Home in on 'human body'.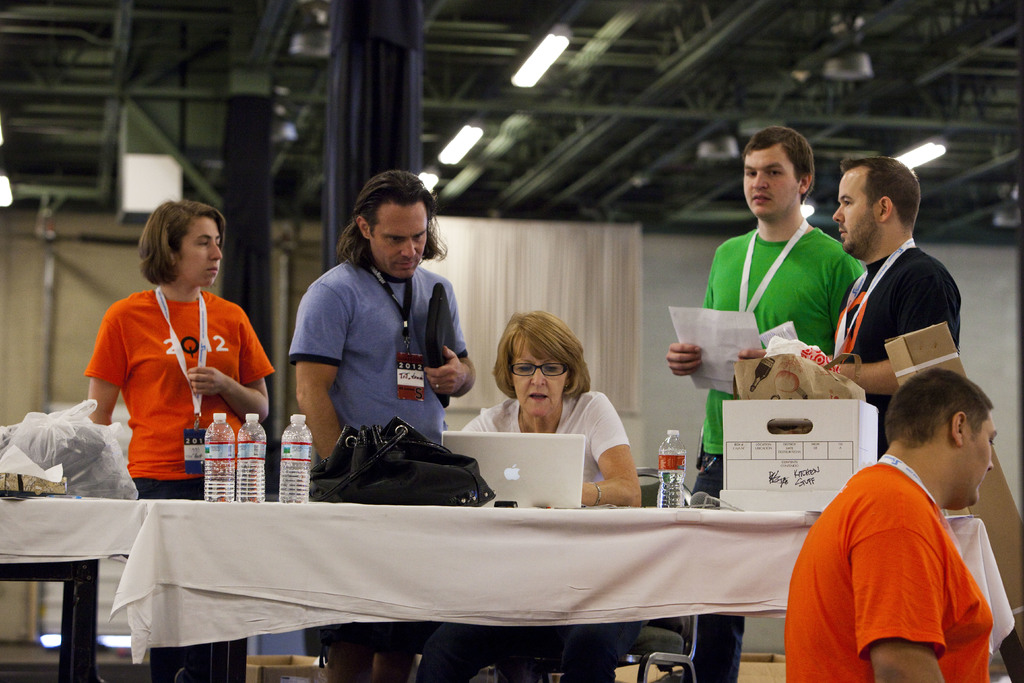
Homed in at bbox(465, 315, 641, 682).
